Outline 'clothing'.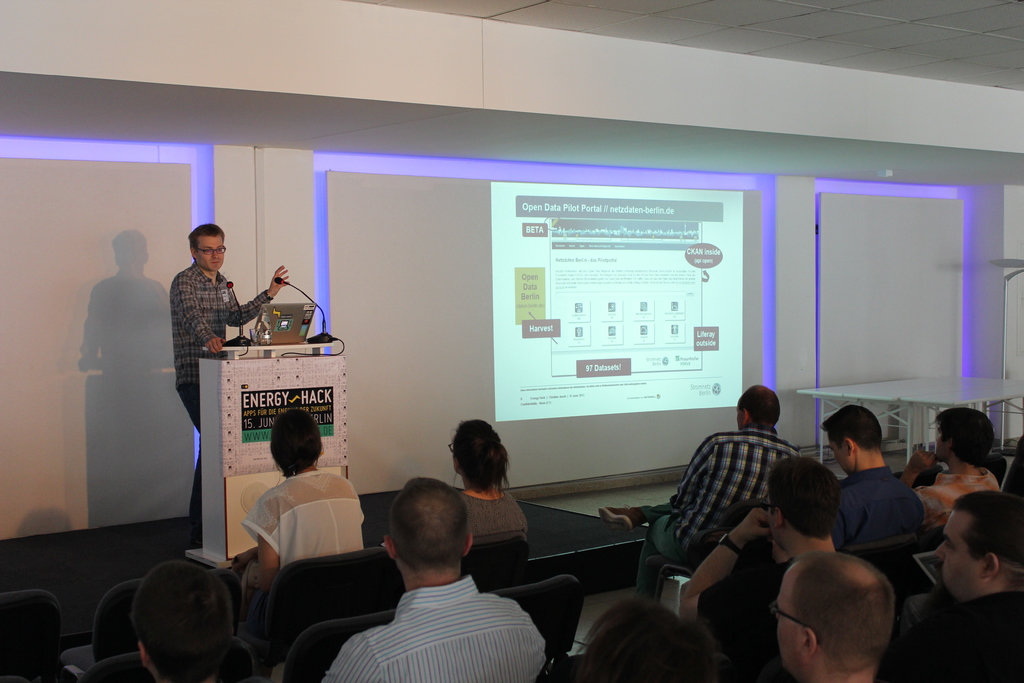
Outline: crop(696, 557, 791, 662).
